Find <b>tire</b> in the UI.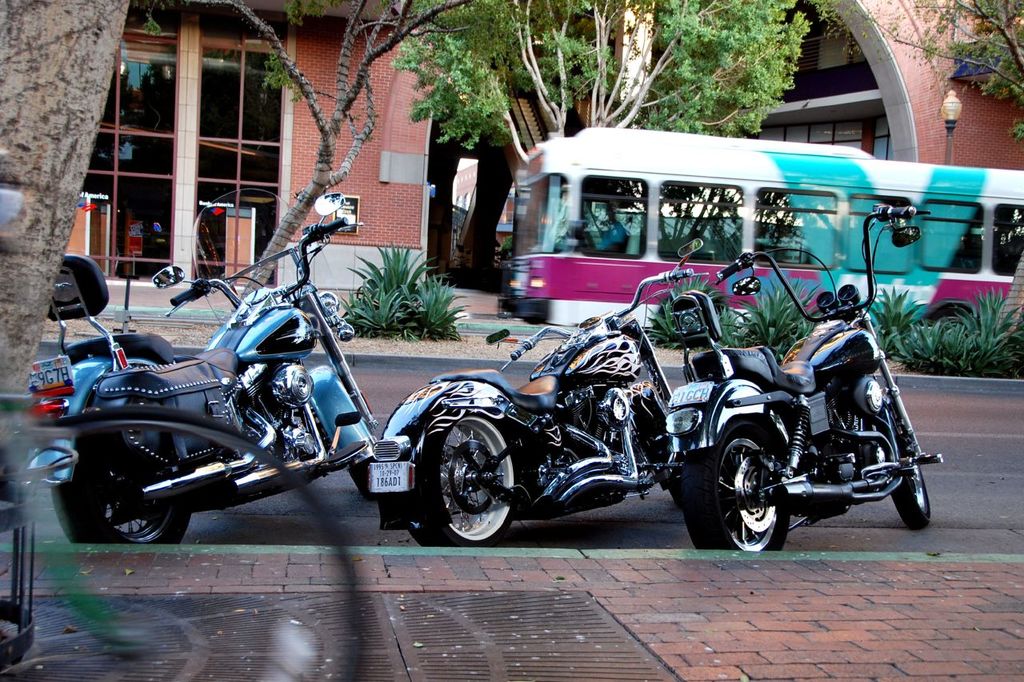
UI element at pyautogui.locateOnScreen(406, 413, 518, 546).
